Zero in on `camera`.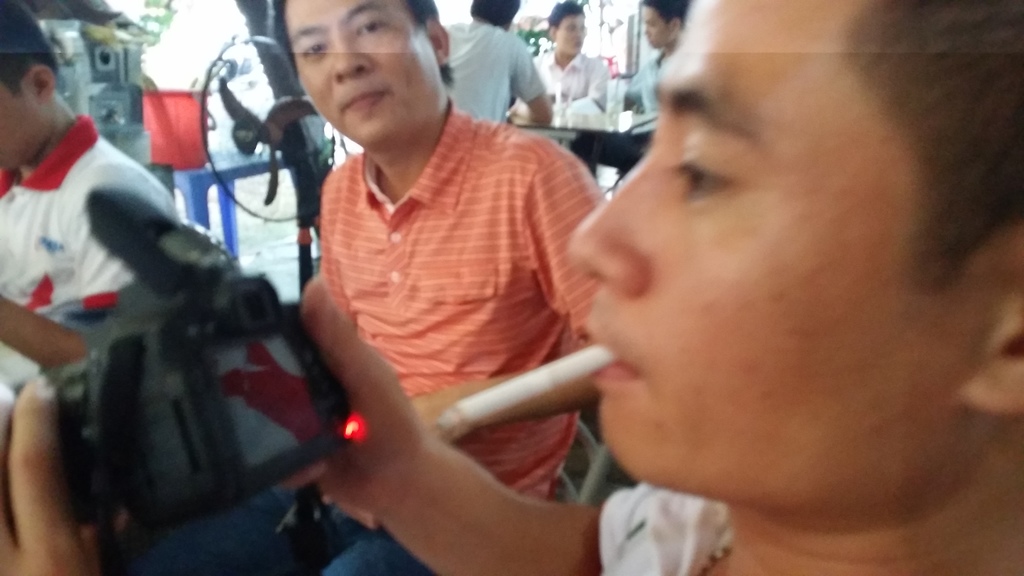
Zeroed in: (left=8, top=184, right=360, bottom=530).
